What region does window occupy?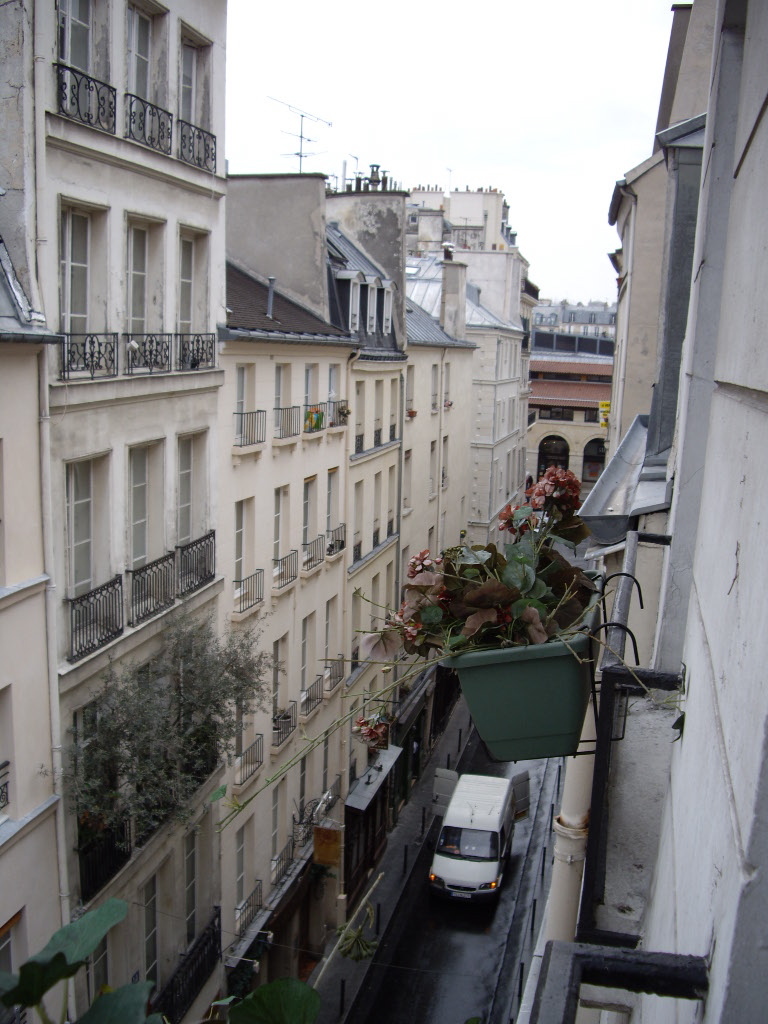
select_region(323, 373, 339, 435).
